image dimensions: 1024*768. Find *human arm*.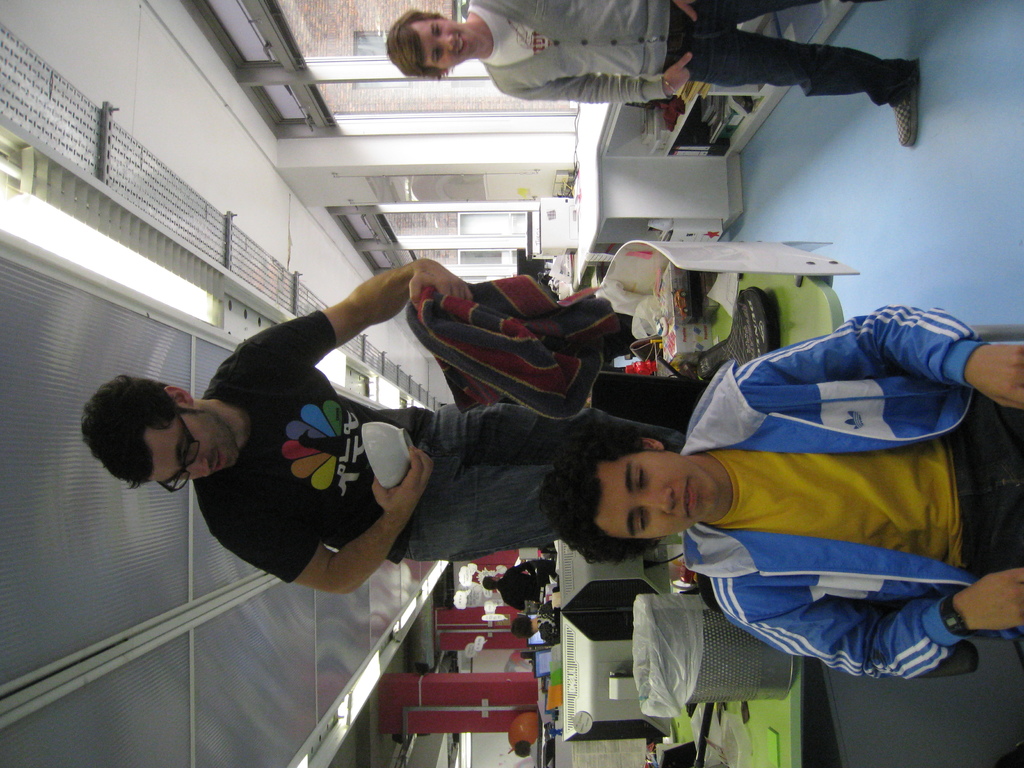
(left=208, top=438, right=438, bottom=593).
